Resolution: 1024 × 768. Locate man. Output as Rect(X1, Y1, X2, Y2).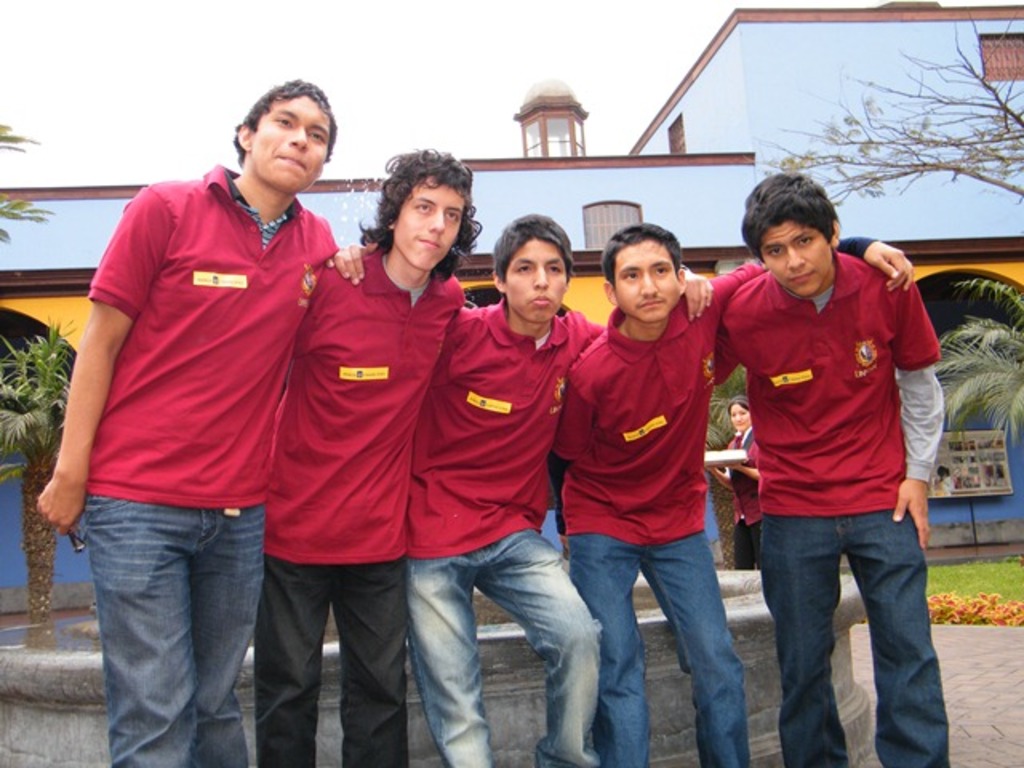
Rect(322, 203, 717, 766).
